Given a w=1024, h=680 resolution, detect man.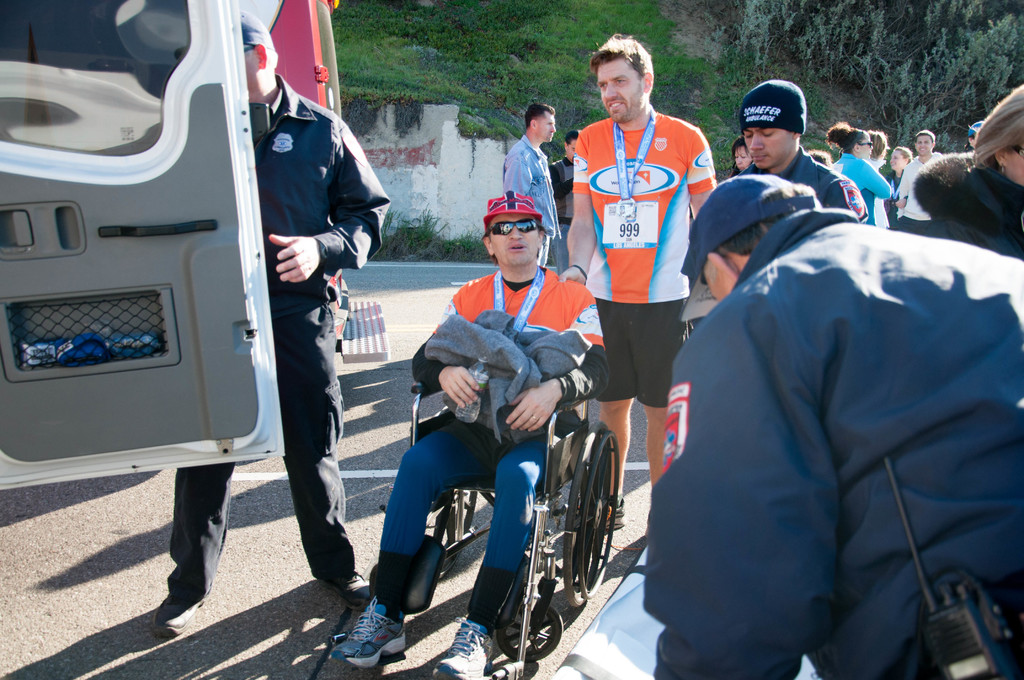
region(326, 194, 607, 679).
